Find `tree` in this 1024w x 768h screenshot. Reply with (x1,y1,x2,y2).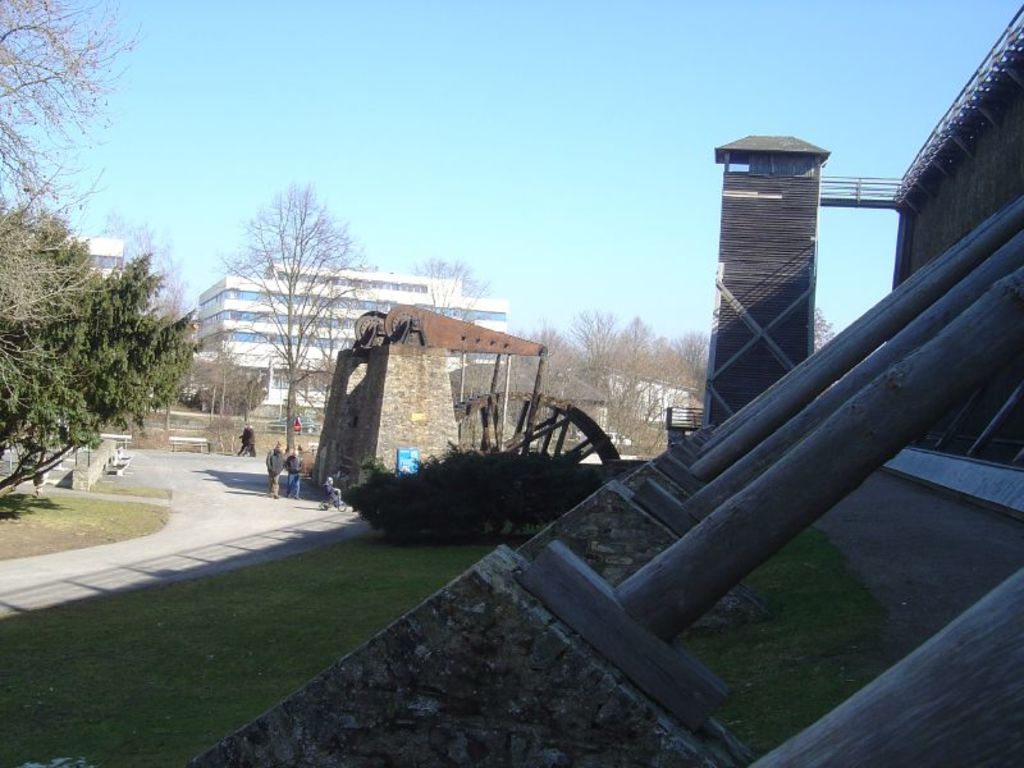
(0,209,201,498).
